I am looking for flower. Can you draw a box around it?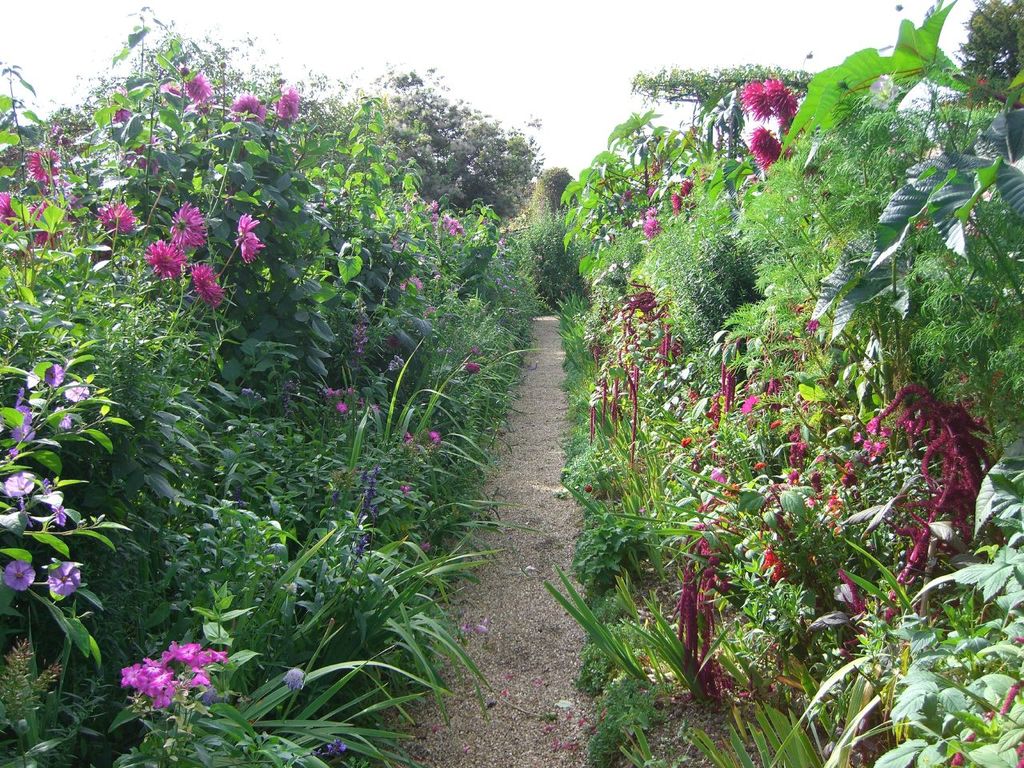
Sure, the bounding box is [2,555,37,591].
